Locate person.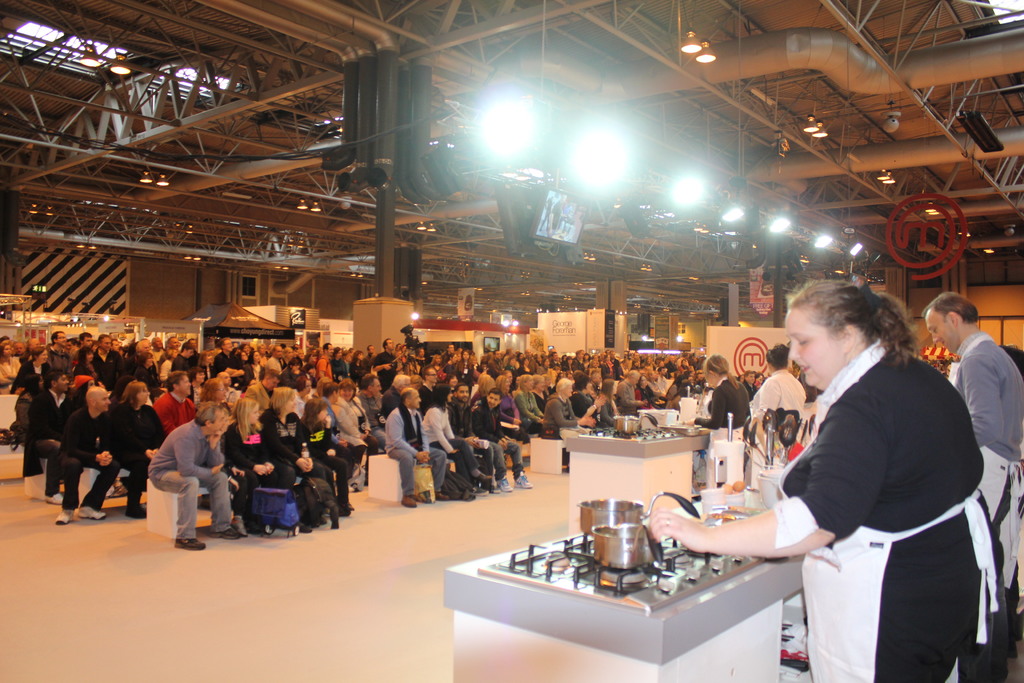
Bounding box: <region>693, 356, 739, 446</region>.
